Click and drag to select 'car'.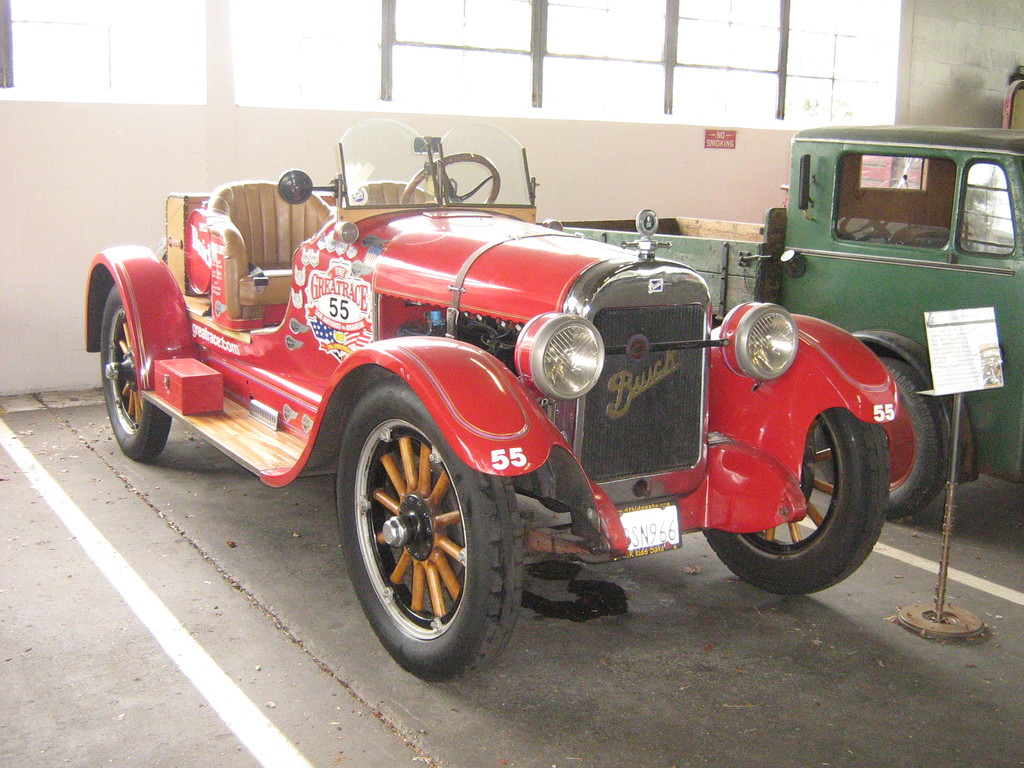
Selection: [82,114,898,687].
